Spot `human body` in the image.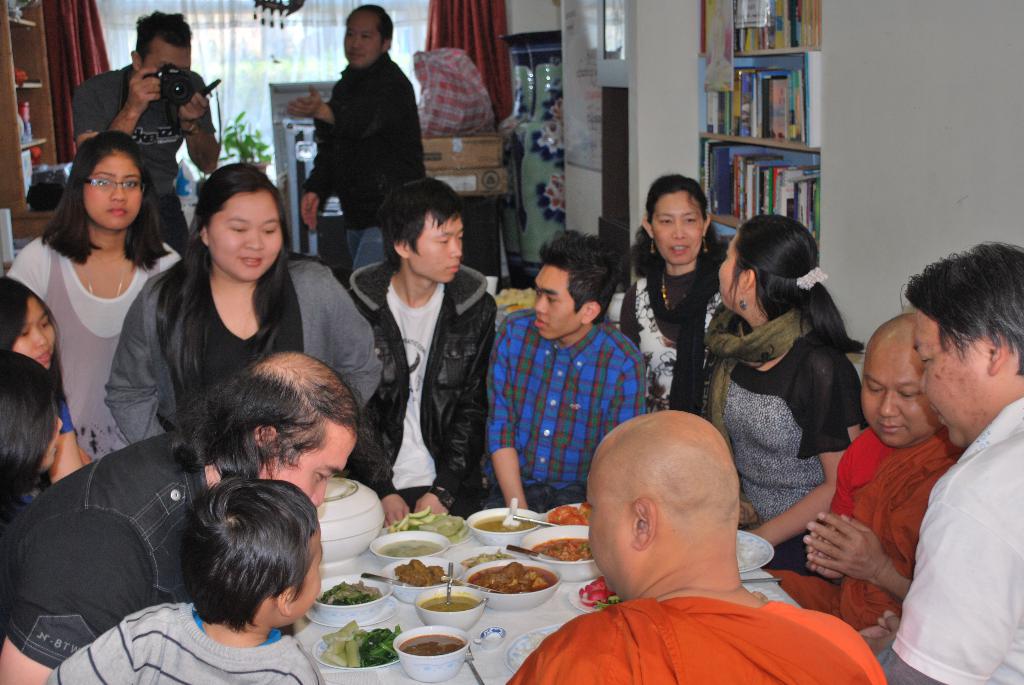
`human body` found at 42, 604, 325, 684.
